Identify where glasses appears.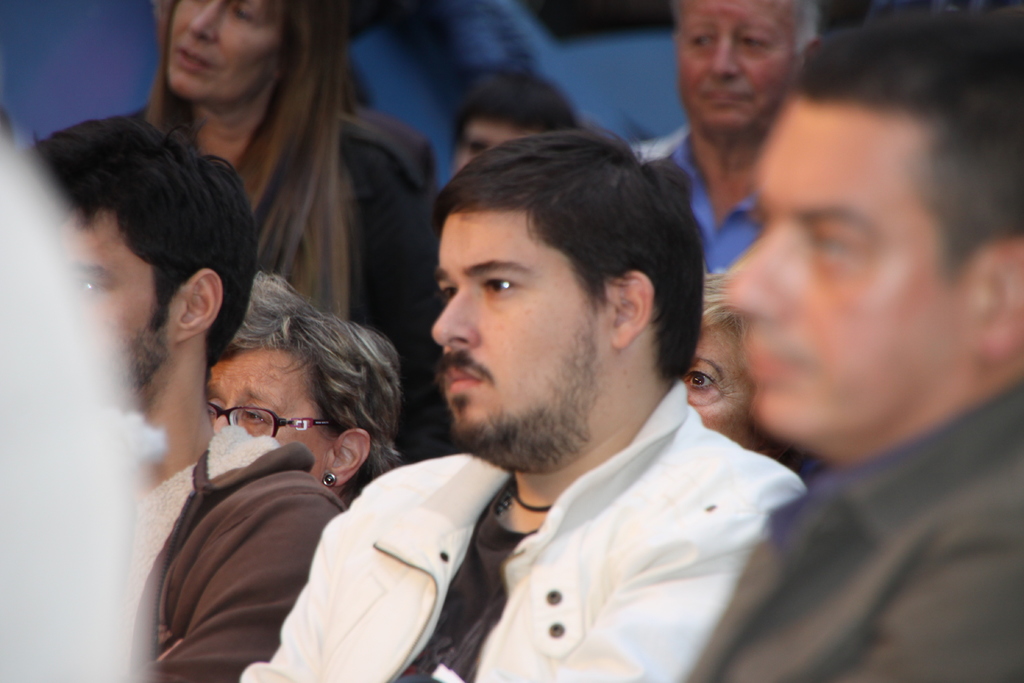
Appears at (left=205, top=400, right=338, bottom=439).
